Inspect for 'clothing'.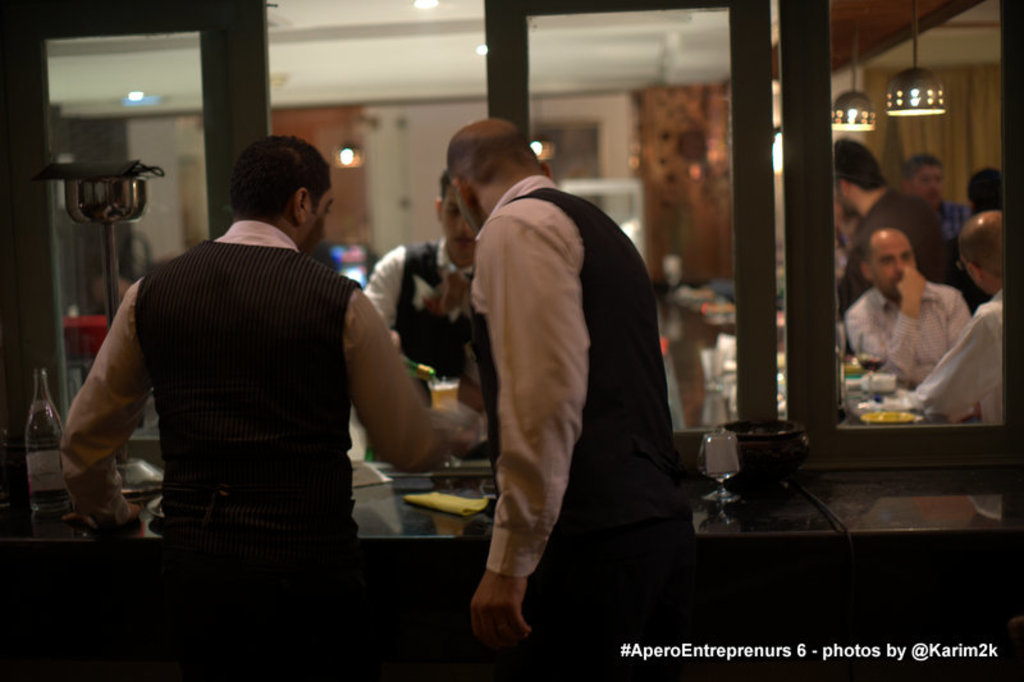
Inspection: [left=69, top=177, right=381, bottom=583].
